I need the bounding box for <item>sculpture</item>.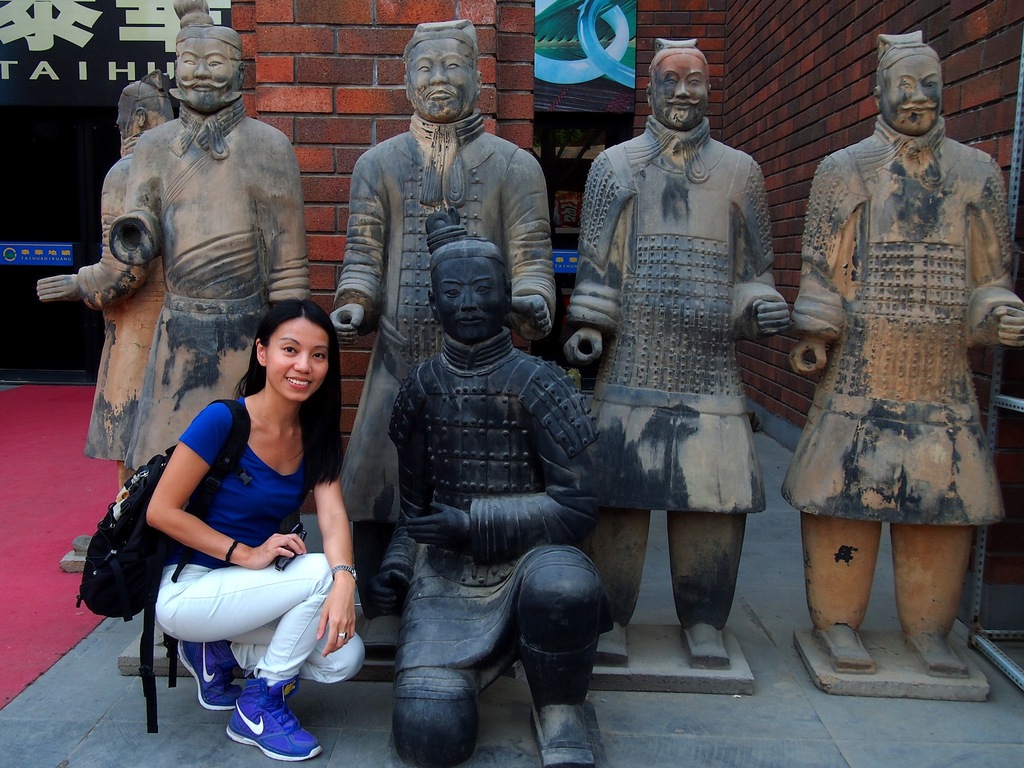
Here it is: (35,67,178,576).
